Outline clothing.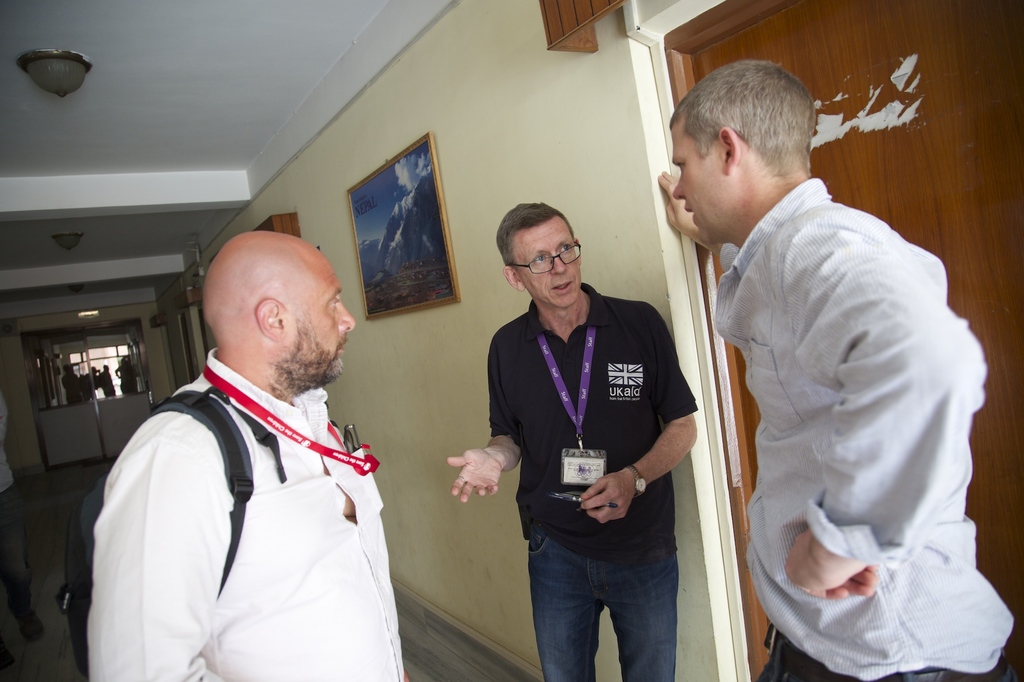
Outline: (x1=484, y1=278, x2=698, y2=681).
